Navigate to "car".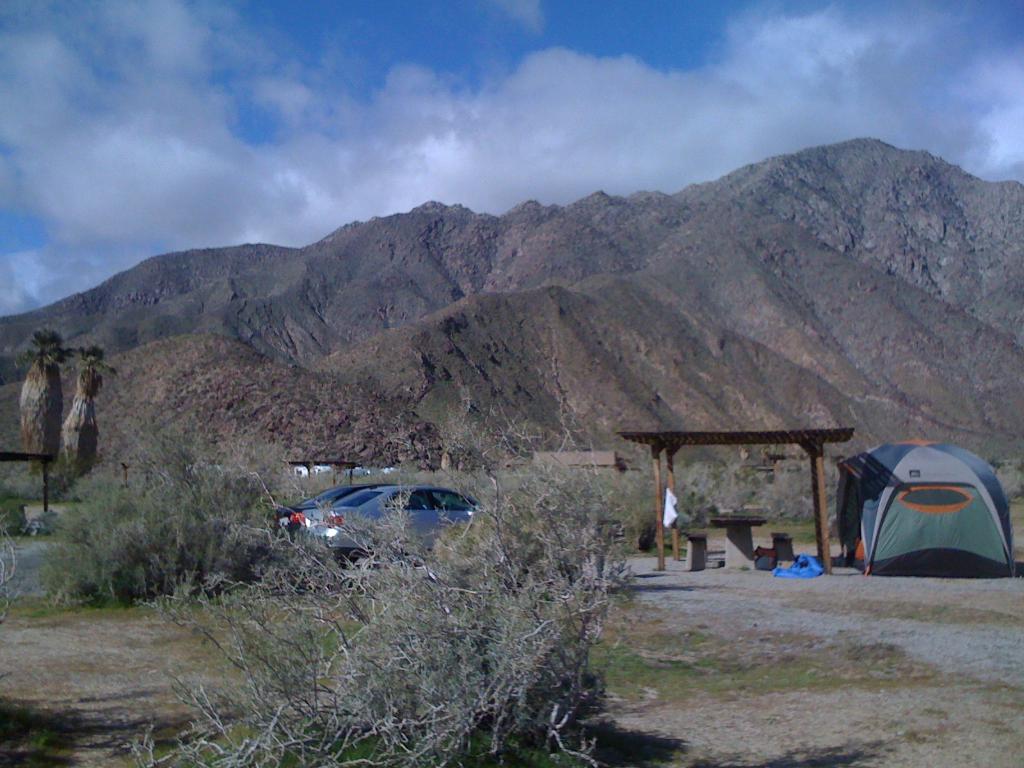
Navigation target: pyautogui.locateOnScreen(312, 477, 484, 556).
